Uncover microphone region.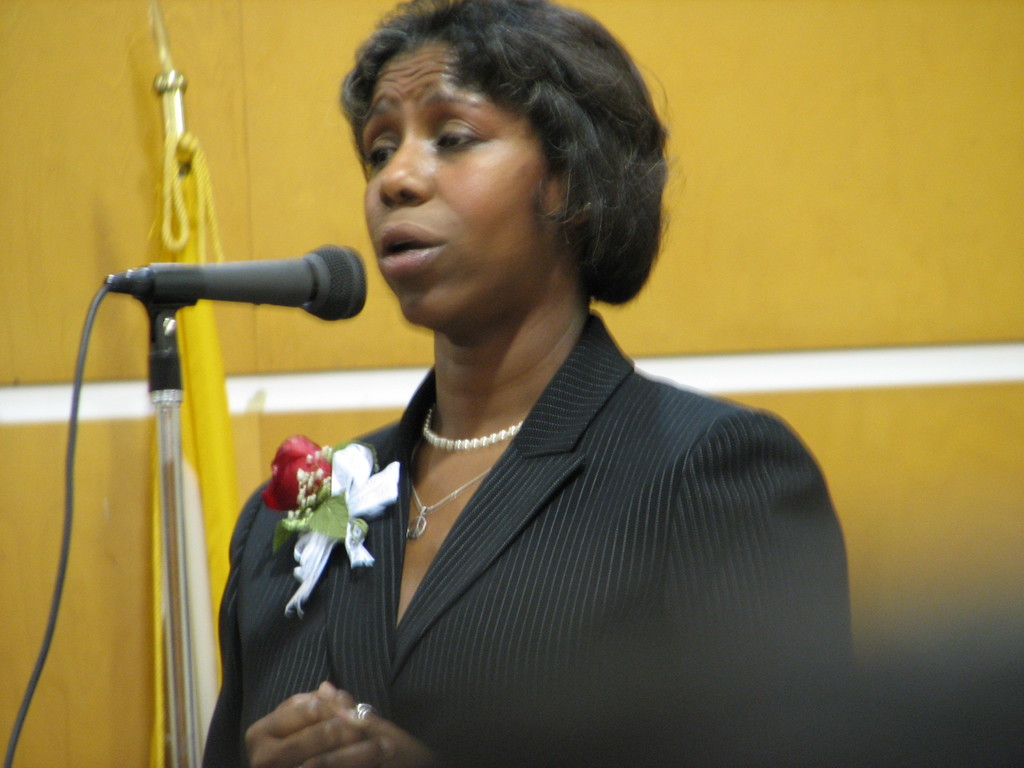
Uncovered: {"x1": 105, "y1": 241, "x2": 371, "y2": 319}.
